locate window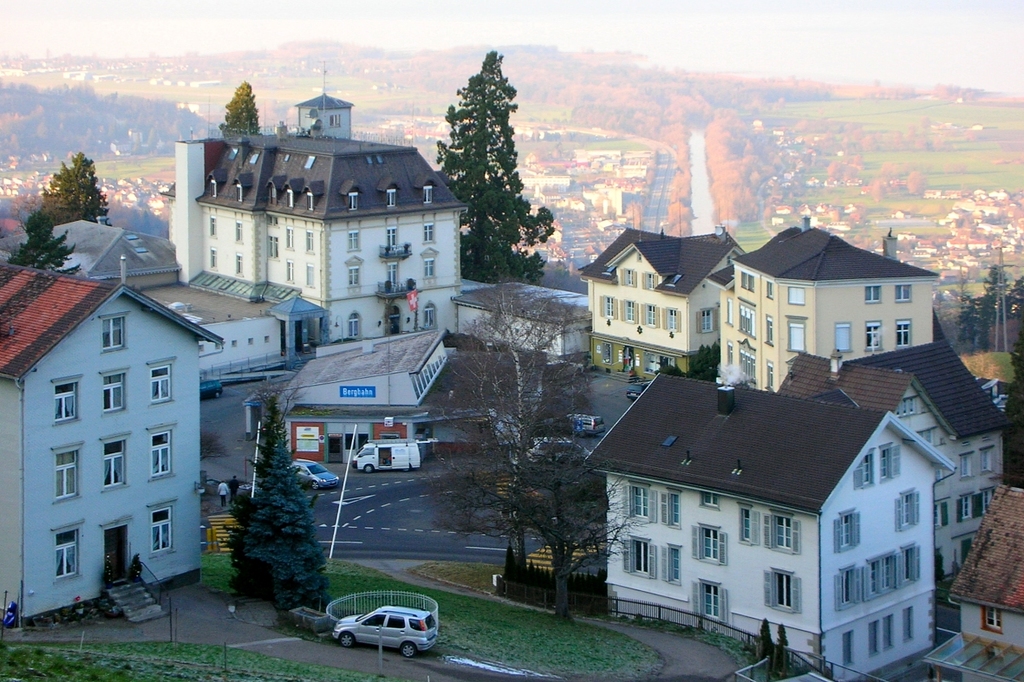
region(695, 307, 718, 334)
